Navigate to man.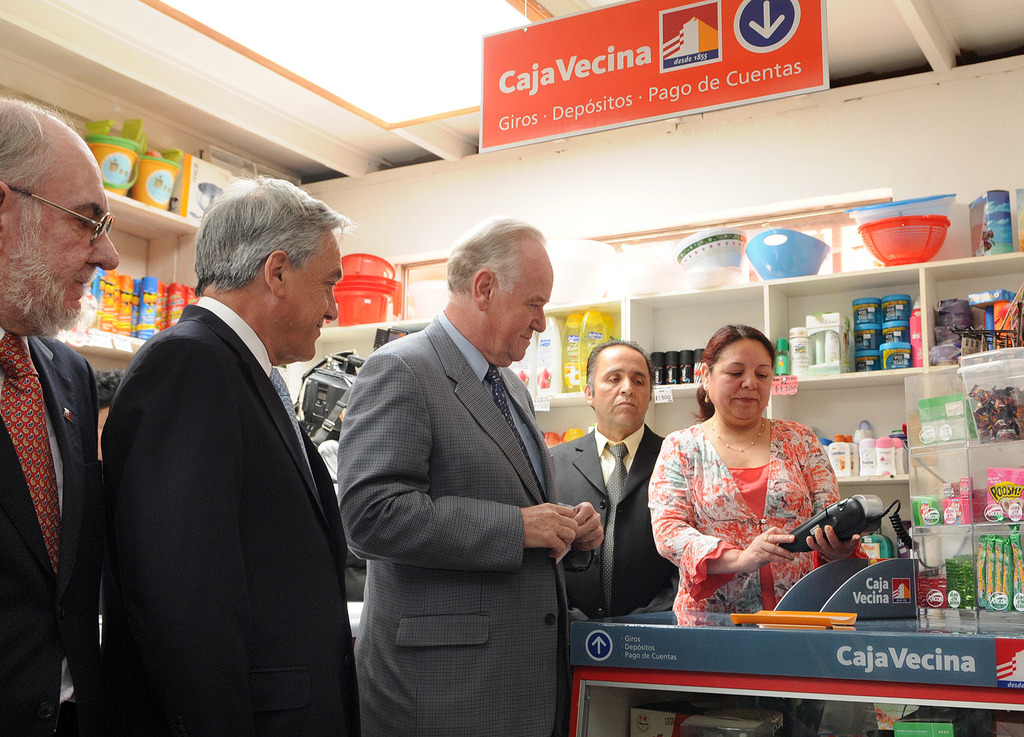
Navigation target: 83/166/373/730.
